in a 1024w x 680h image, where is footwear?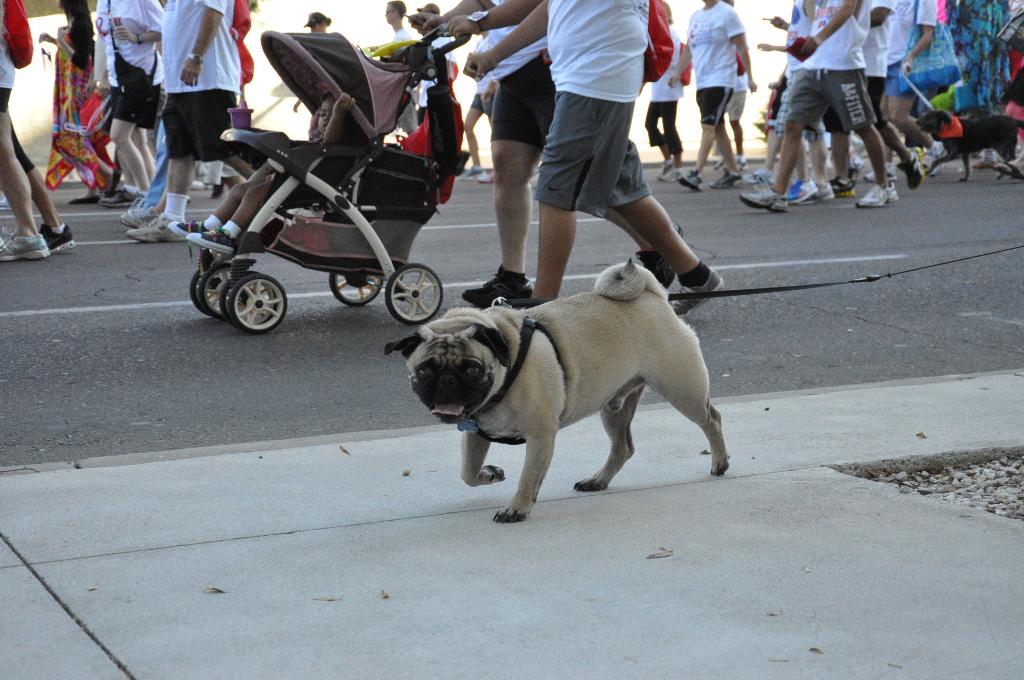
(708,172,745,188).
